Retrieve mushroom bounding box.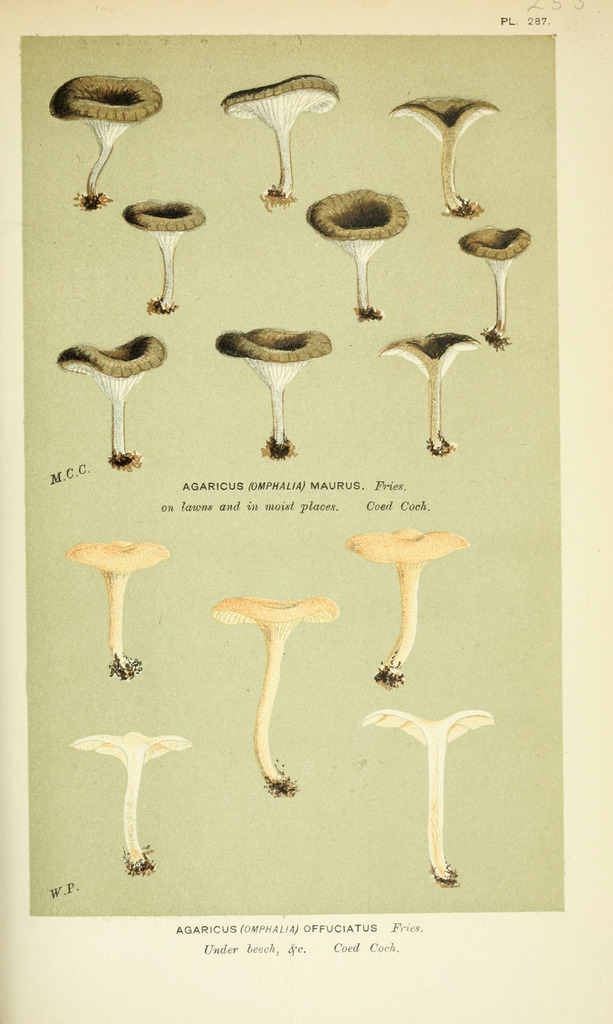
Bounding box: bbox=(386, 88, 493, 218).
